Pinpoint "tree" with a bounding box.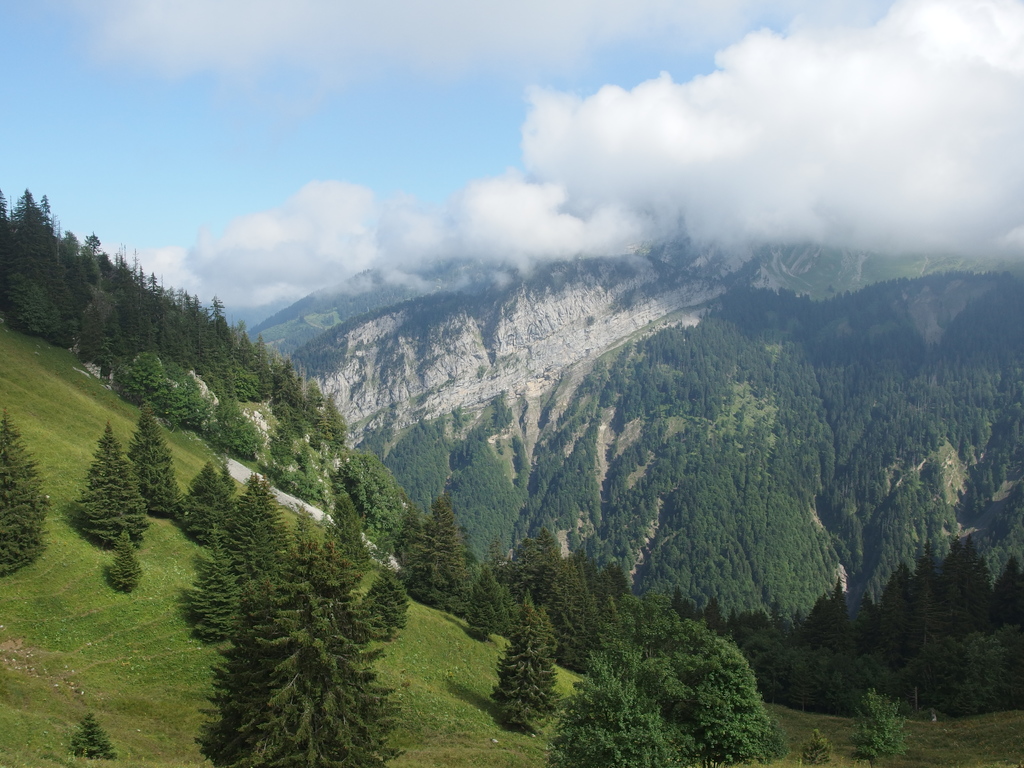
l=232, t=615, r=390, b=767.
